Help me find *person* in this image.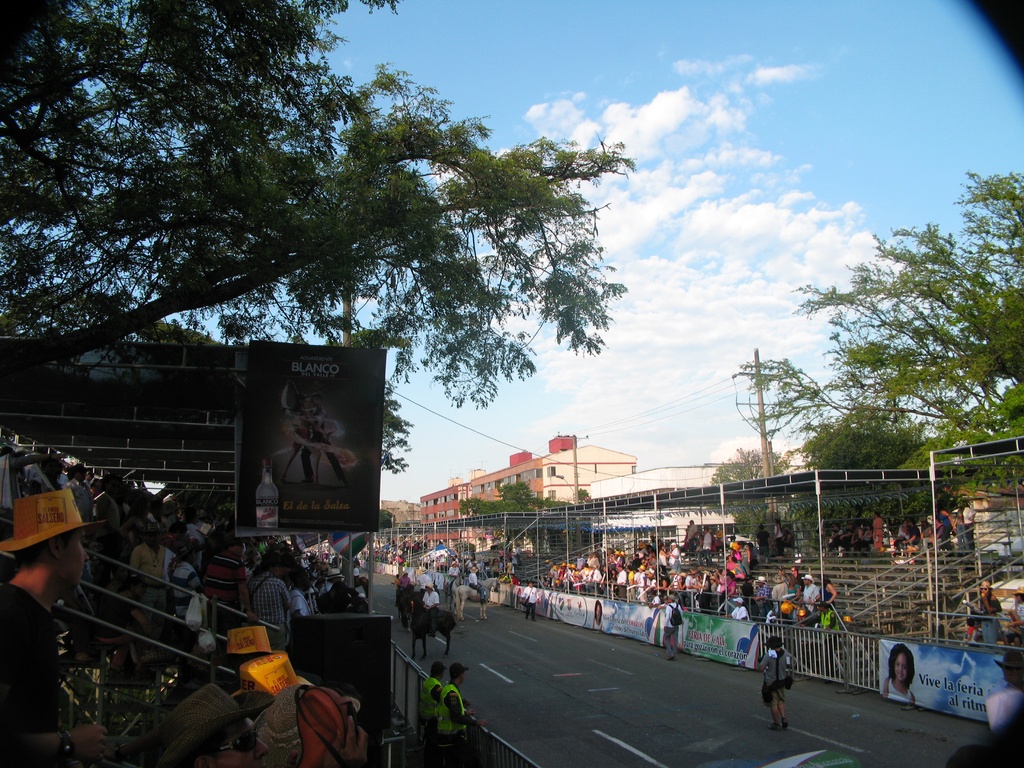
Found it: (881, 643, 915, 703).
